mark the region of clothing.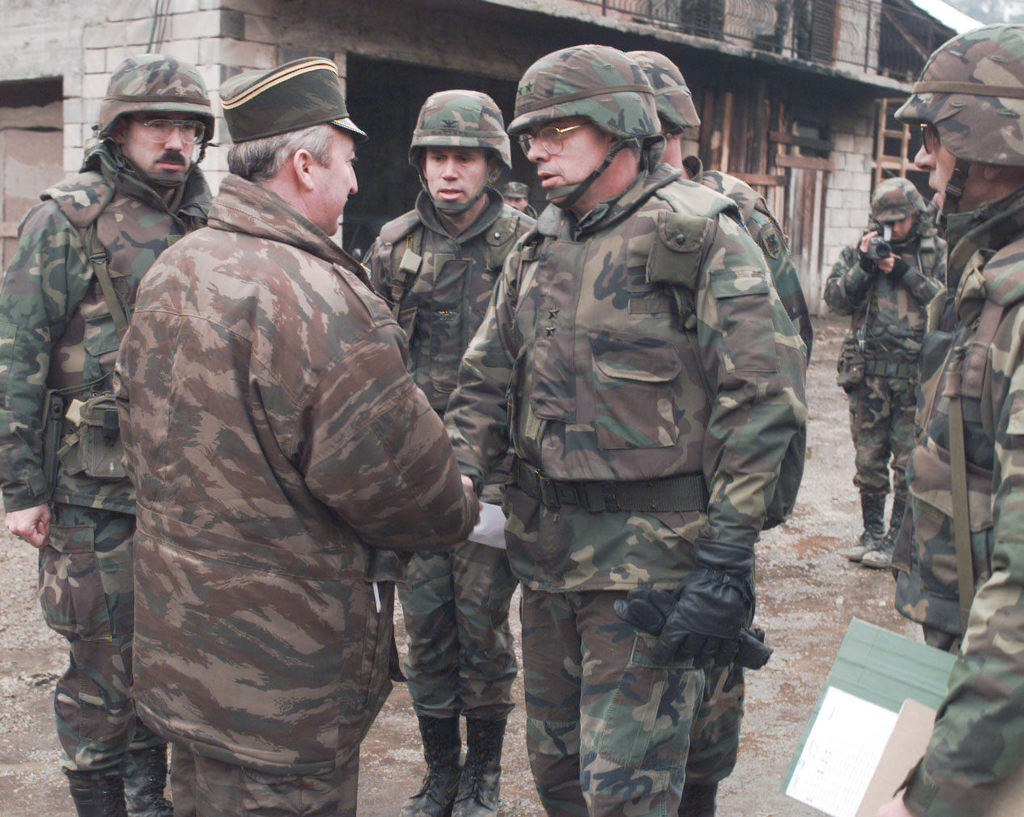
Region: x1=0, y1=144, x2=211, y2=816.
